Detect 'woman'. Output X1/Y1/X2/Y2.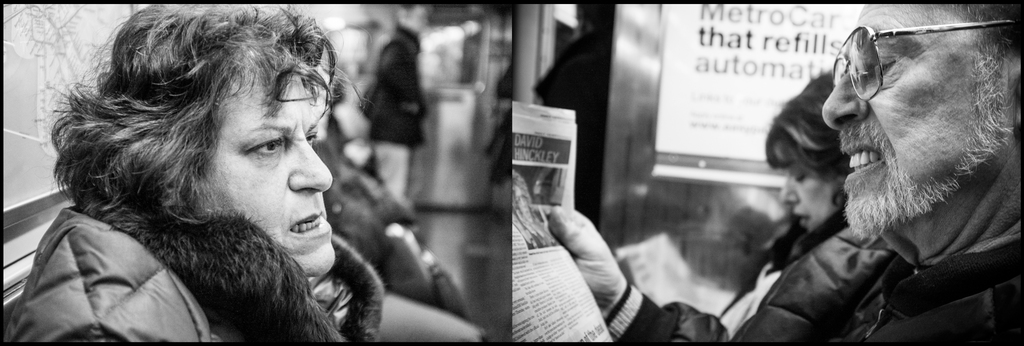
5/0/381/345.
